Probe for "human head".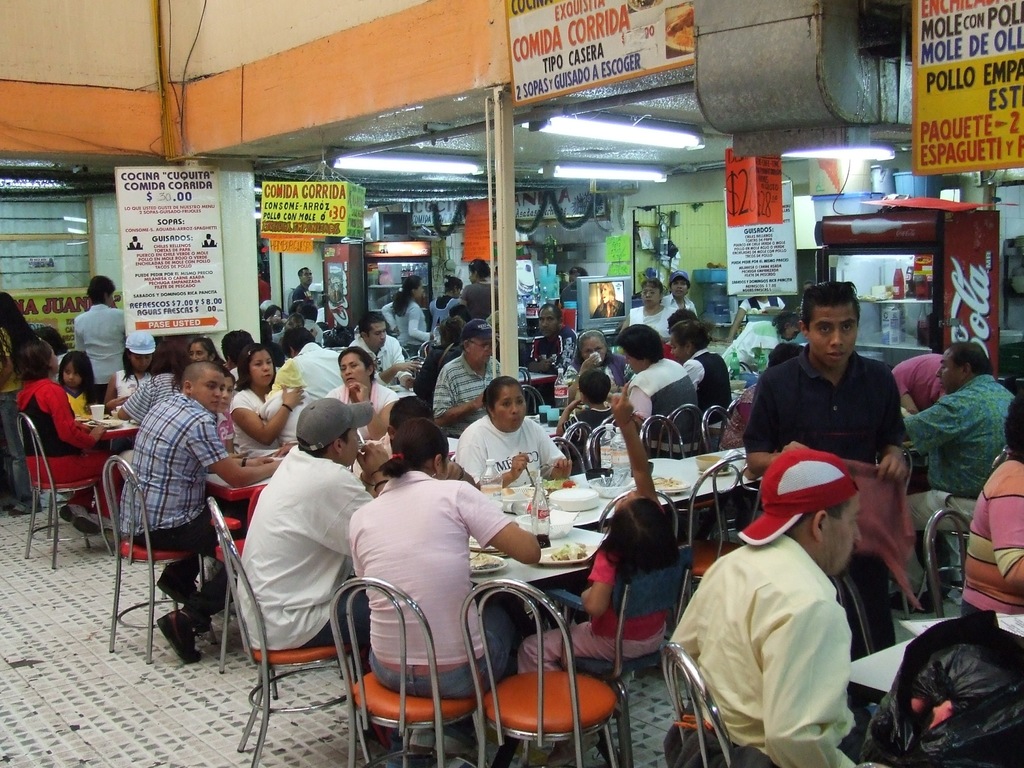
Probe result: <box>182,360,224,413</box>.
